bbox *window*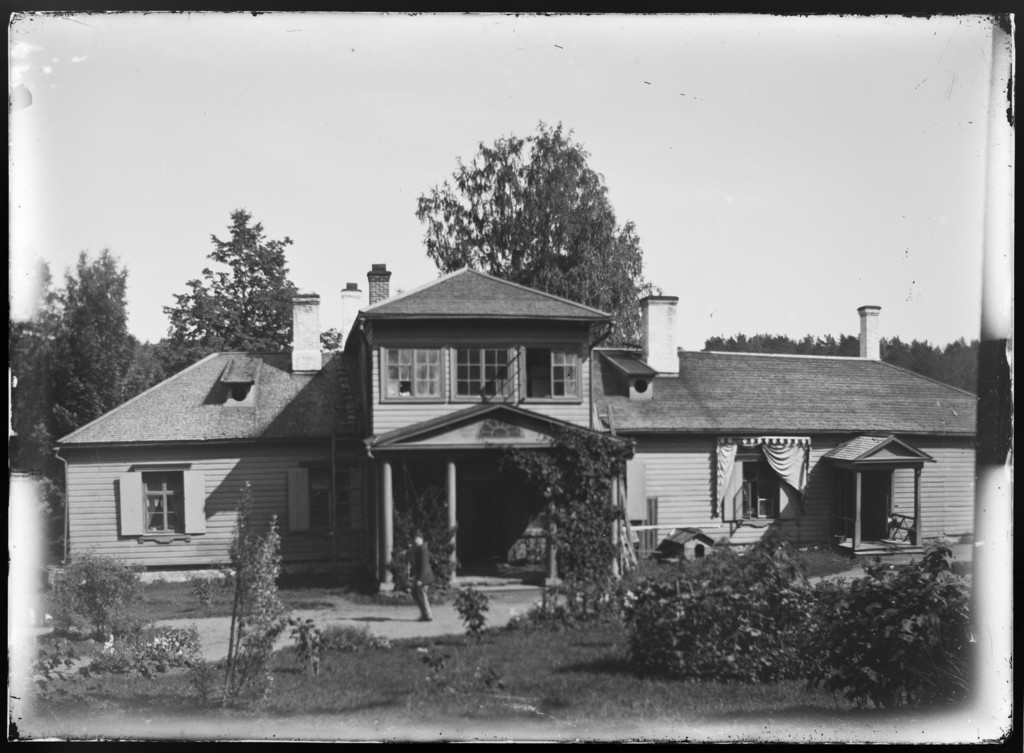
bbox=(447, 344, 515, 405)
